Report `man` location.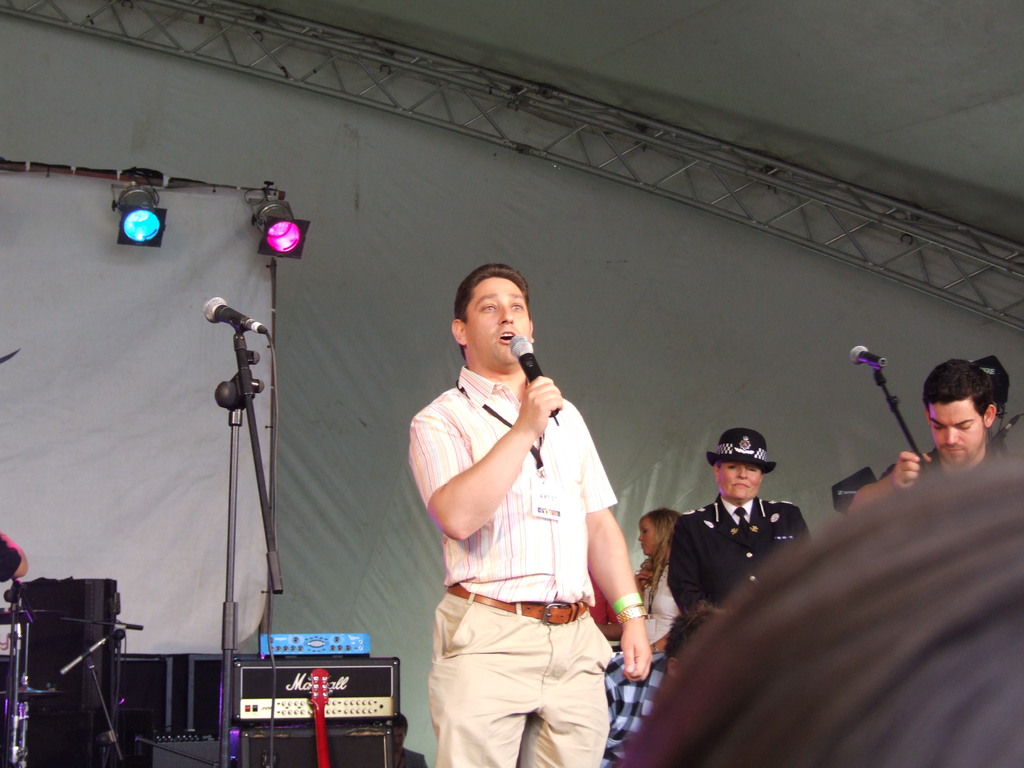
Report: 0, 527, 31, 588.
